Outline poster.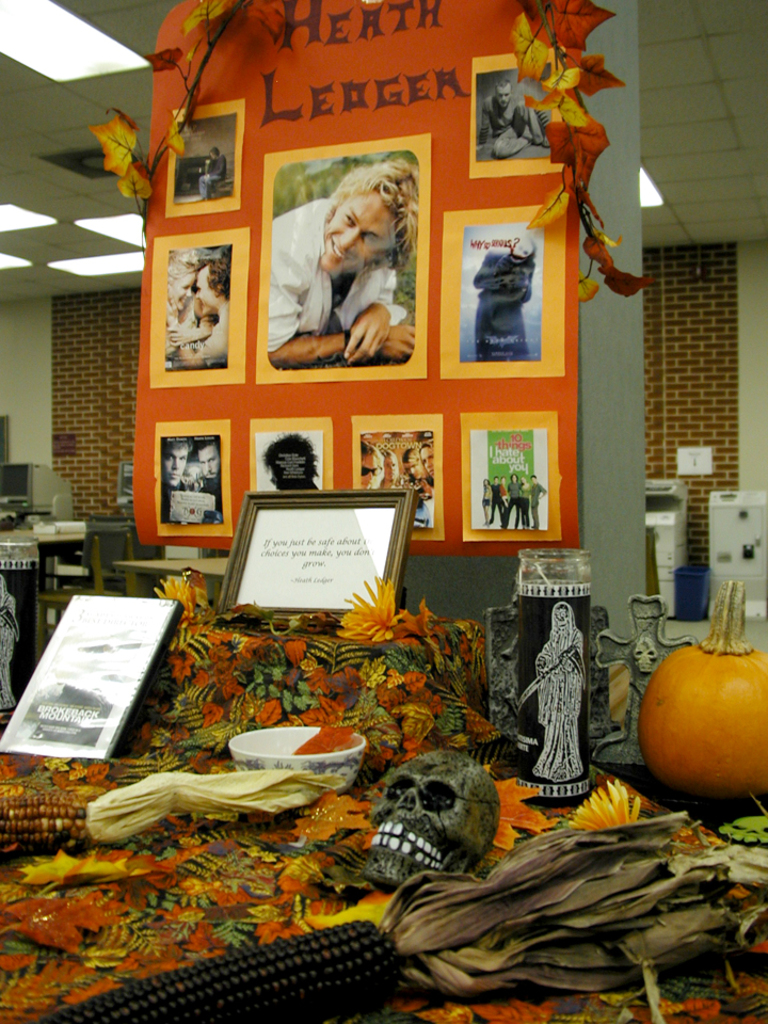
Outline: select_region(460, 409, 564, 542).
